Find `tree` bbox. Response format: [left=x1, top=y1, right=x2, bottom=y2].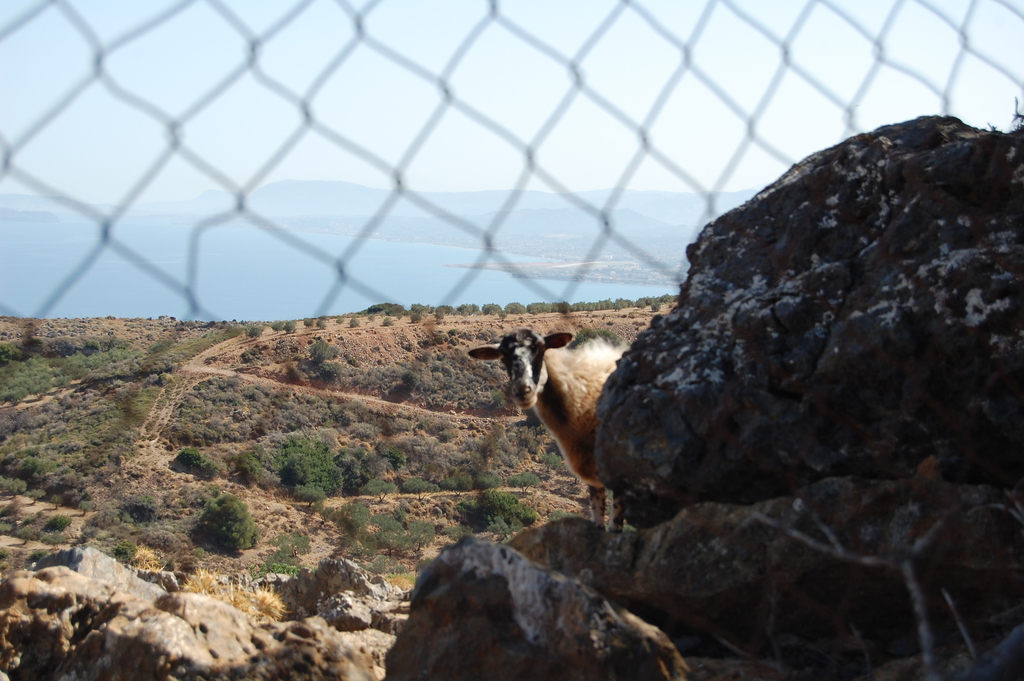
[left=294, top=483, right=328, bottom=507].
